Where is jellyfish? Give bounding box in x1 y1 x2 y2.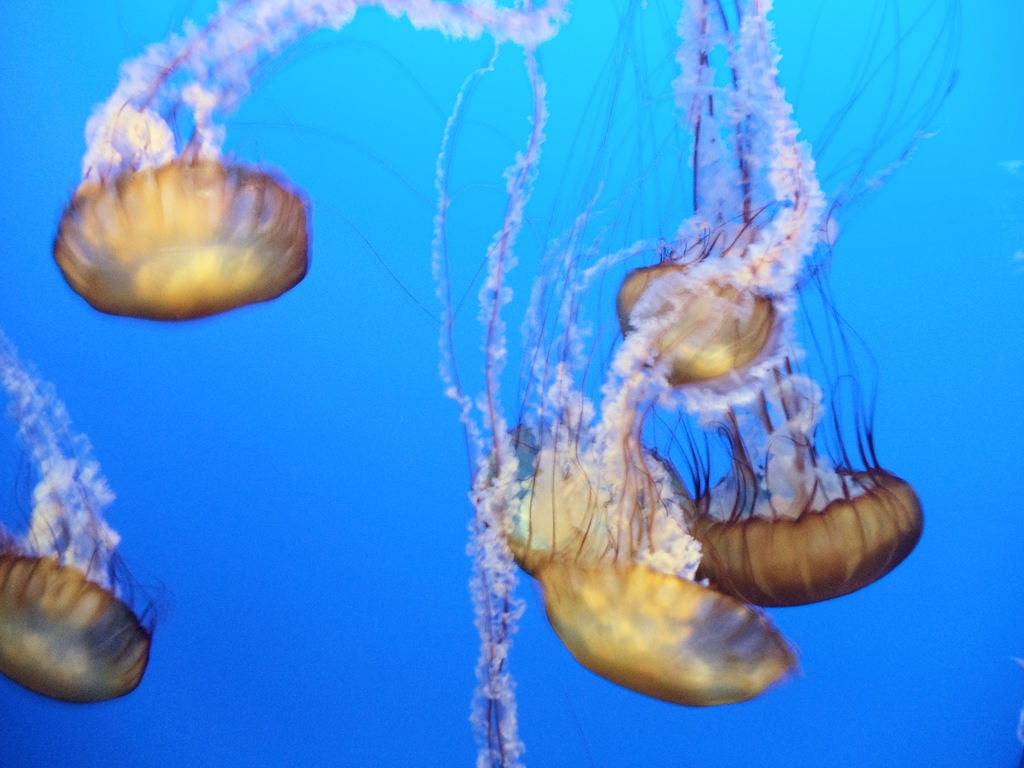
620 0 963 605.
